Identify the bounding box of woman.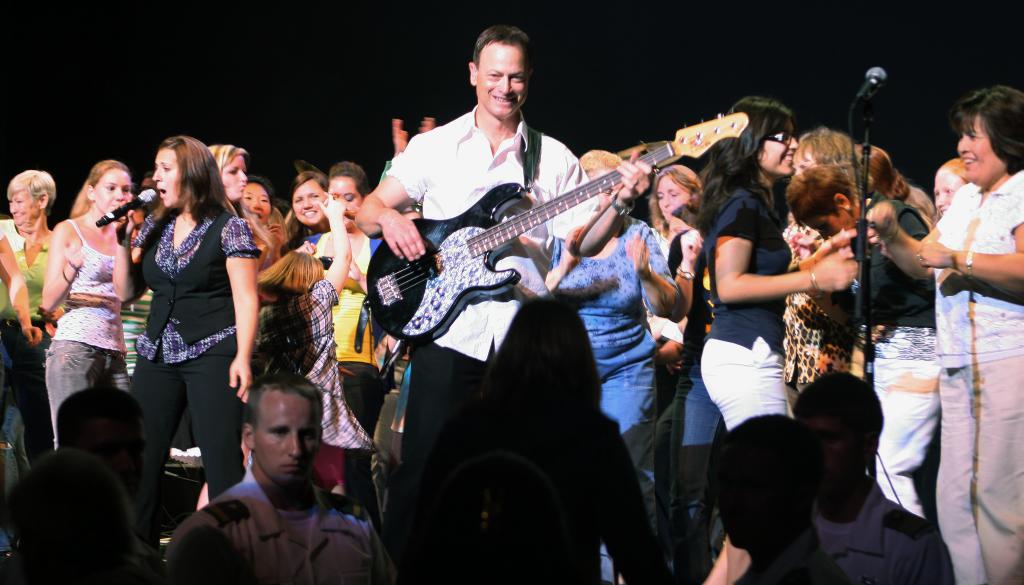
left=700, top=95, right=859, bottom=584.
